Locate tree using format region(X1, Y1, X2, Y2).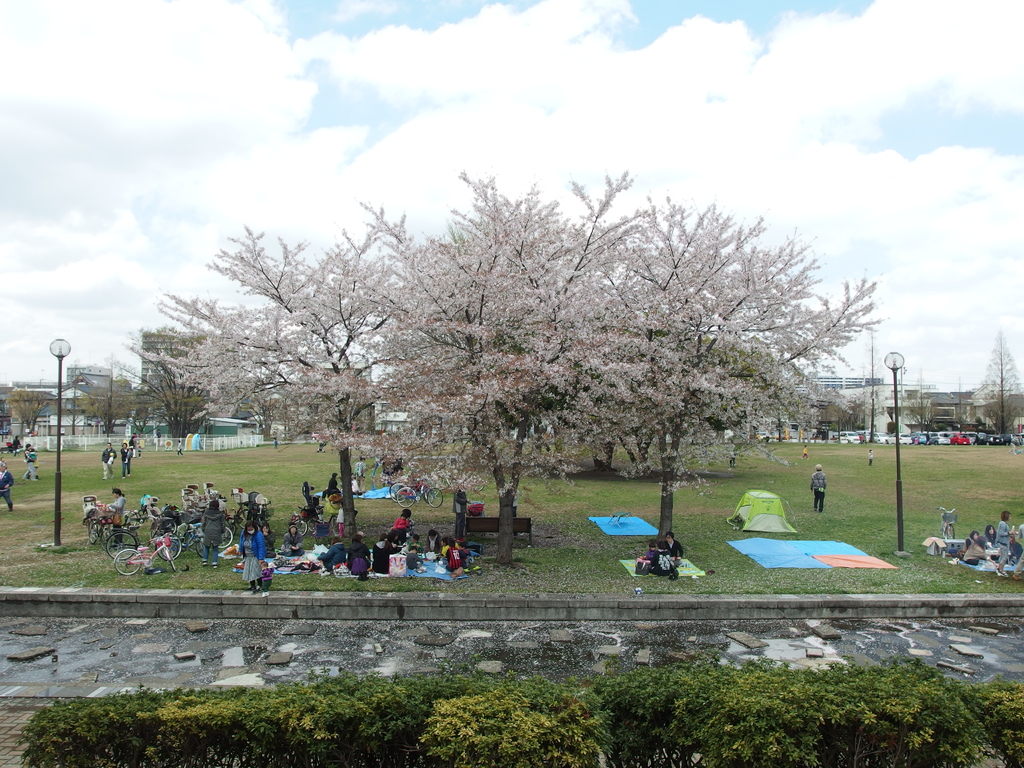
region(969, 325, 1023, 436).
